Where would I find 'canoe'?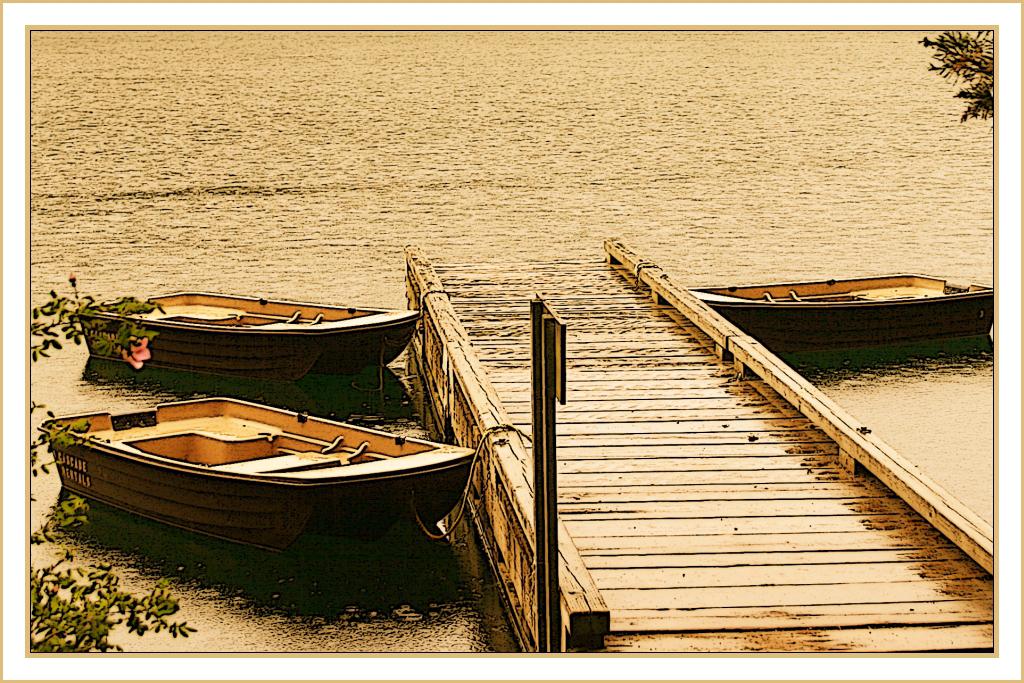
At bbox(32, 396, 482, 547).
